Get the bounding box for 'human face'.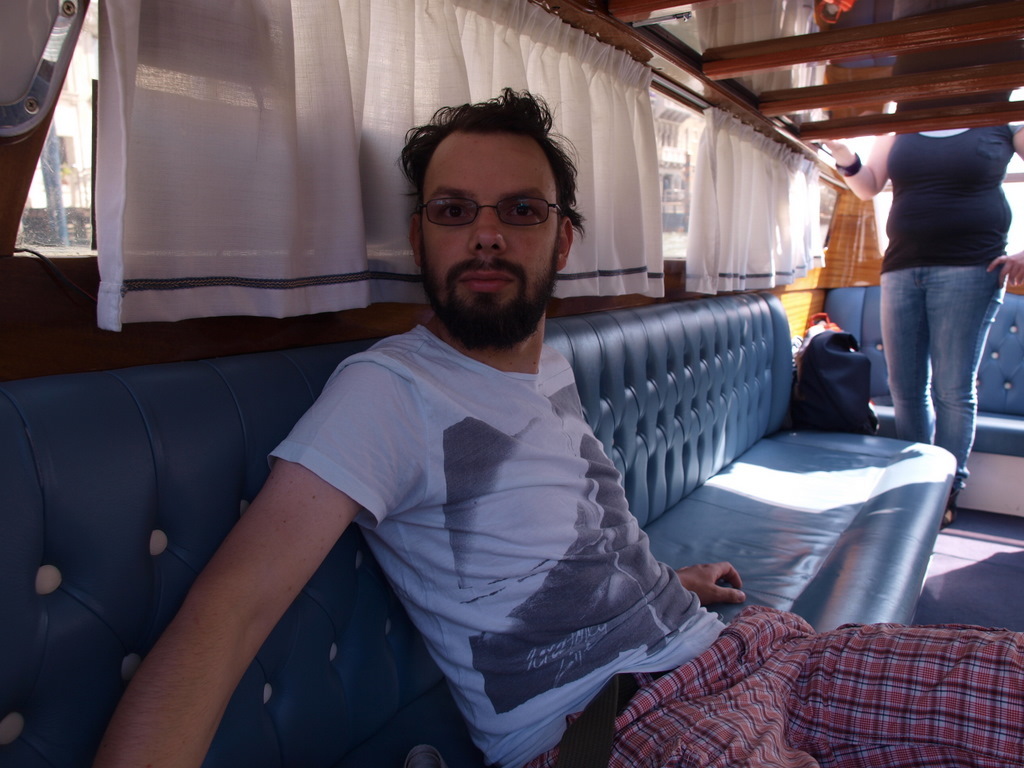
(417,133,558,350).
